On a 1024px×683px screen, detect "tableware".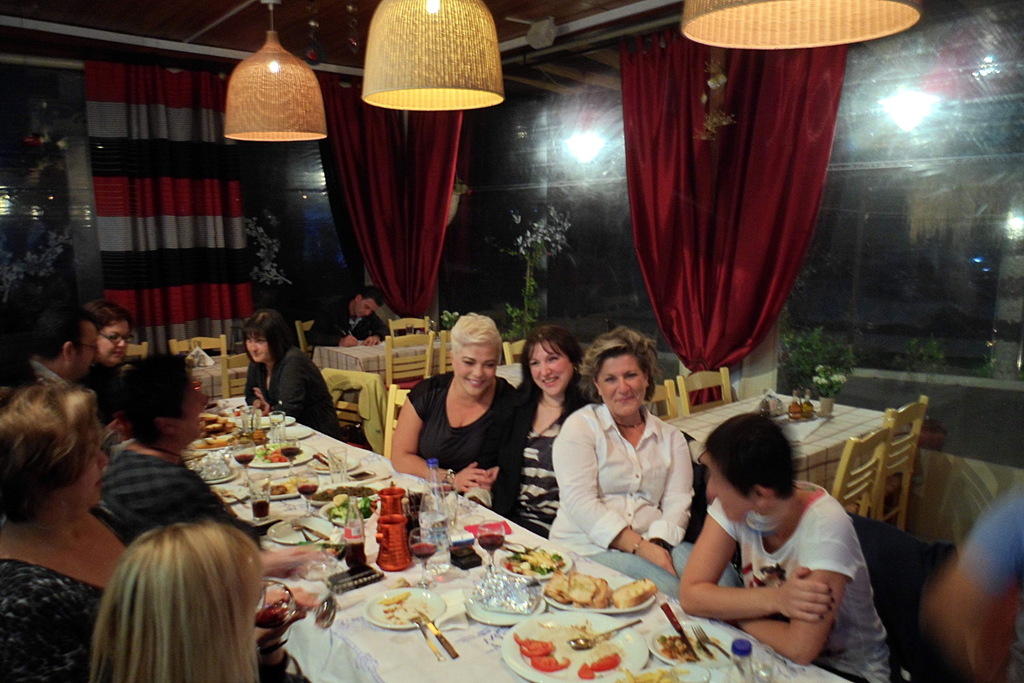
box=[664, 600, 695, 654].
